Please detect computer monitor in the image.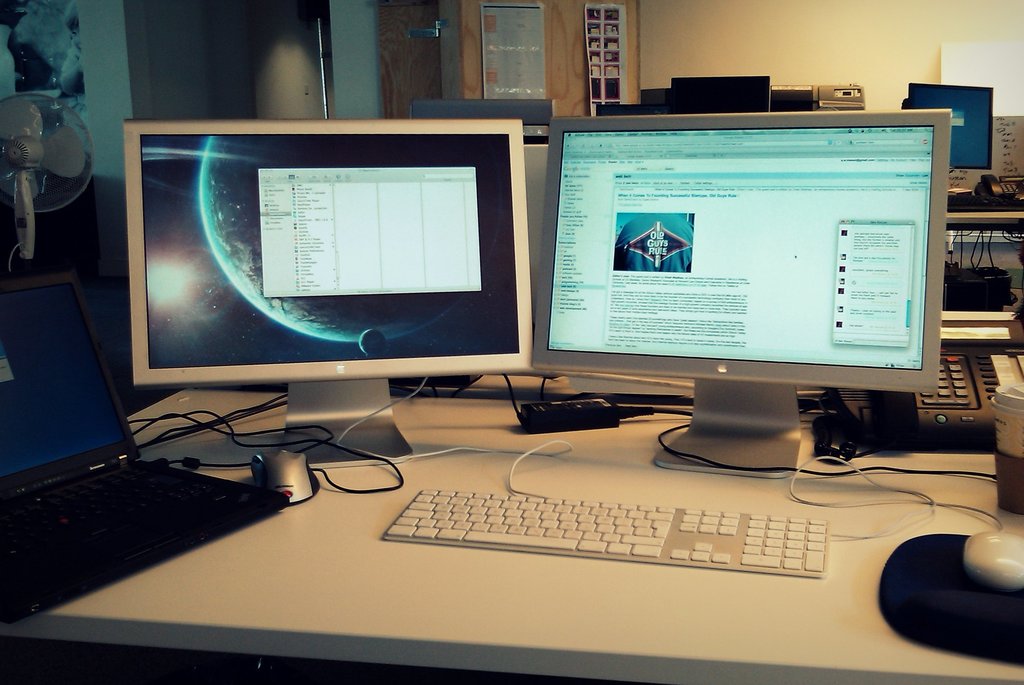
(x1=120, y1=117, x2=547, y2=477).
